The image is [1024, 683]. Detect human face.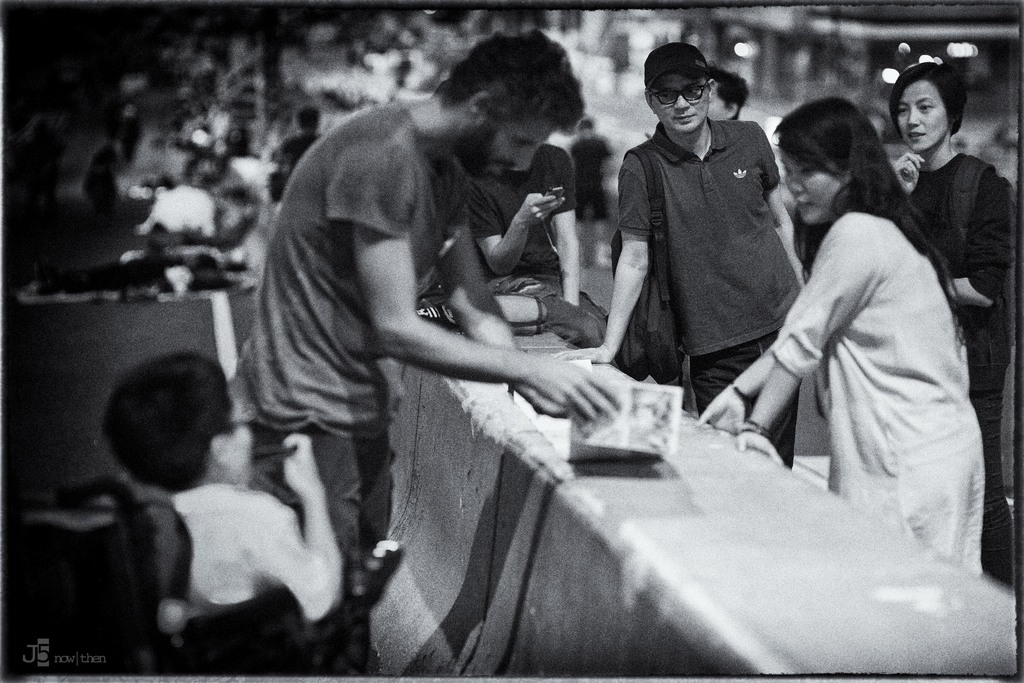
Detection: region(781, 143, 849, 224).
